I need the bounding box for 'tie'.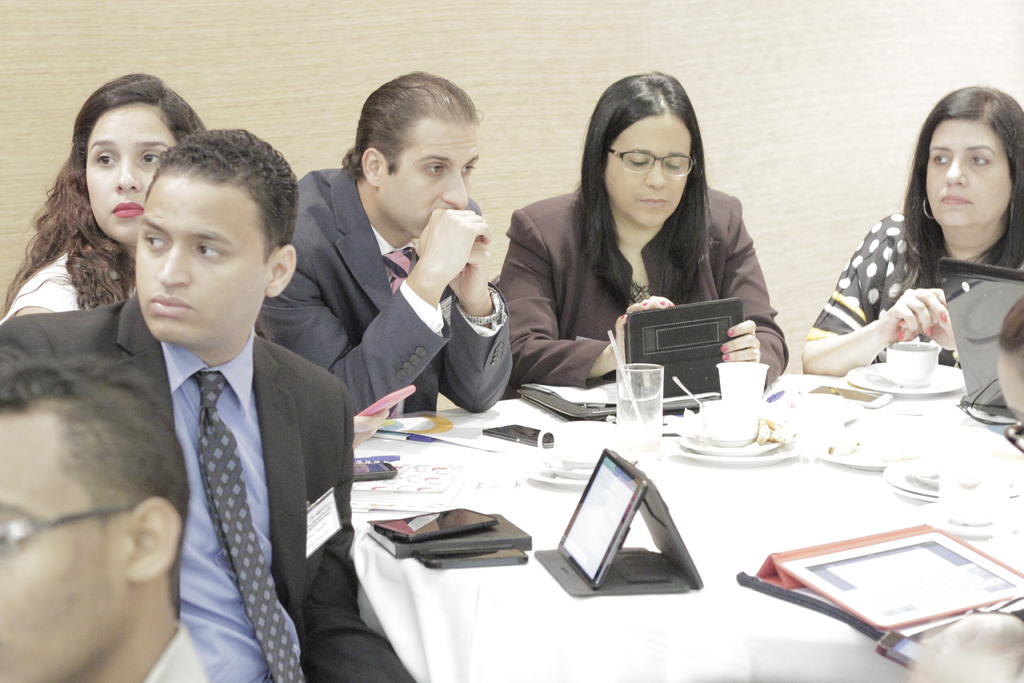
Here it is: 187 373 305 682.
